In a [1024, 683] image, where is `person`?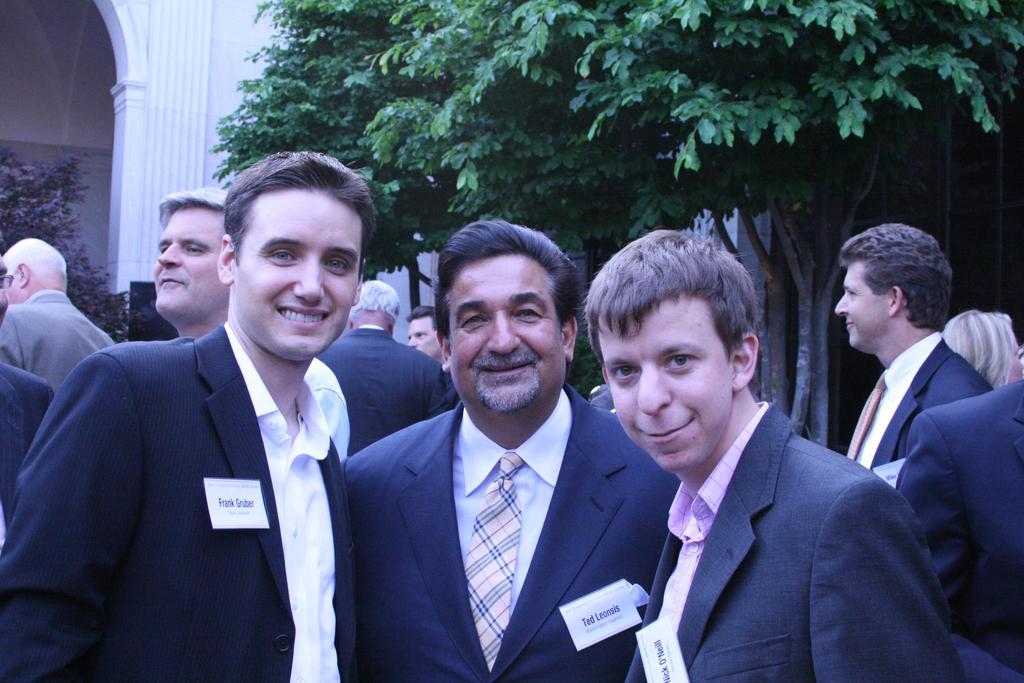
x1=317, y1=275, x2=451, y2=453.
